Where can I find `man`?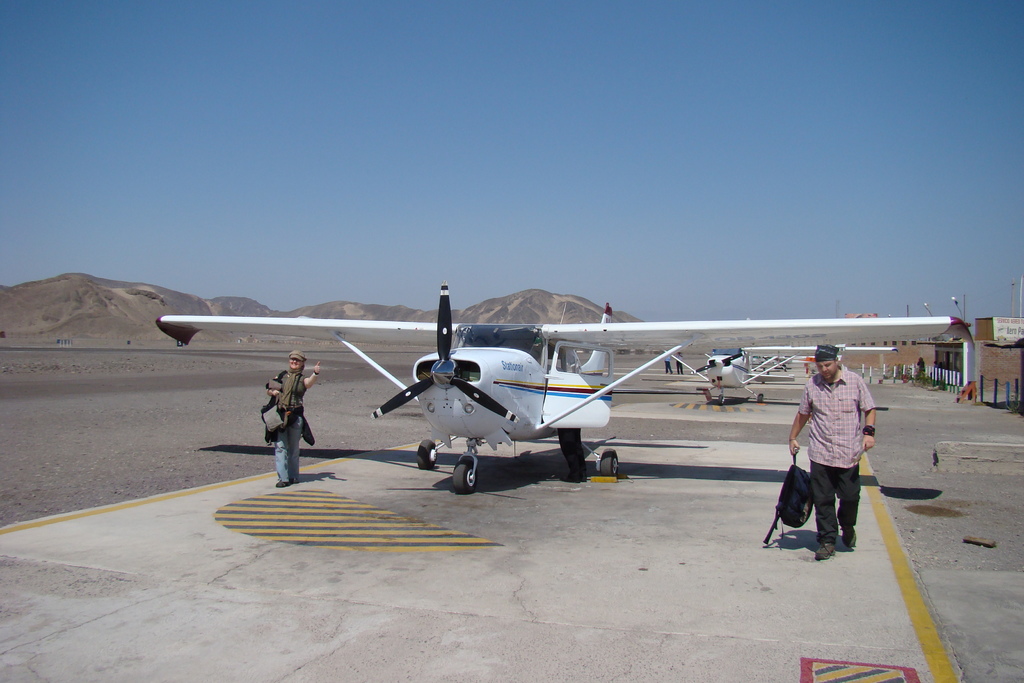
You can find it at BBox(675, 357, 683, 374).
